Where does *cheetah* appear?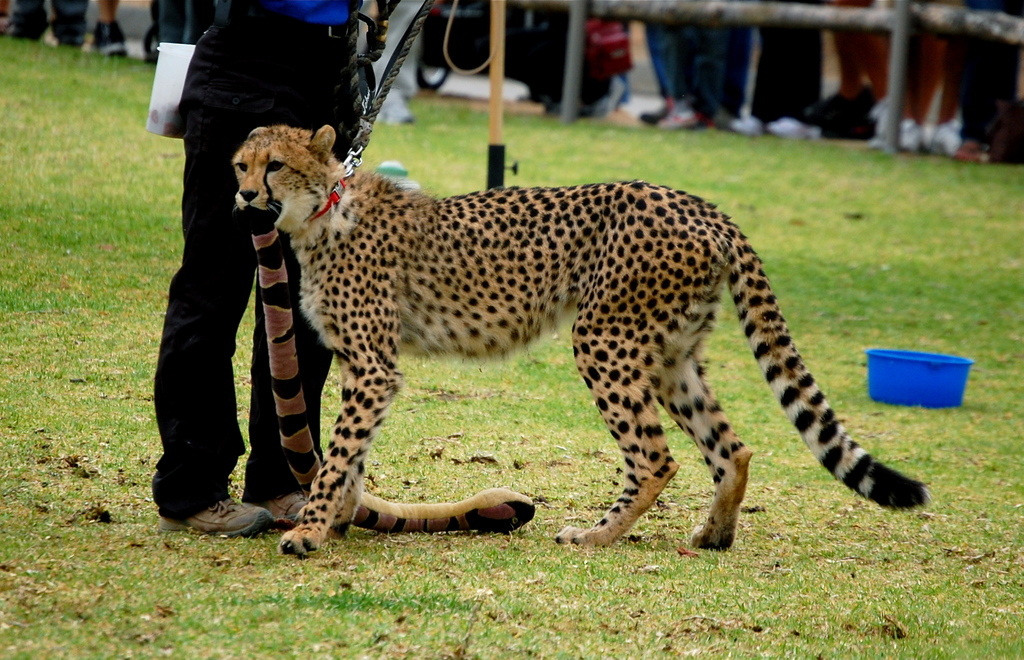
Appears at bbox=(230, 125, 929, 558).
